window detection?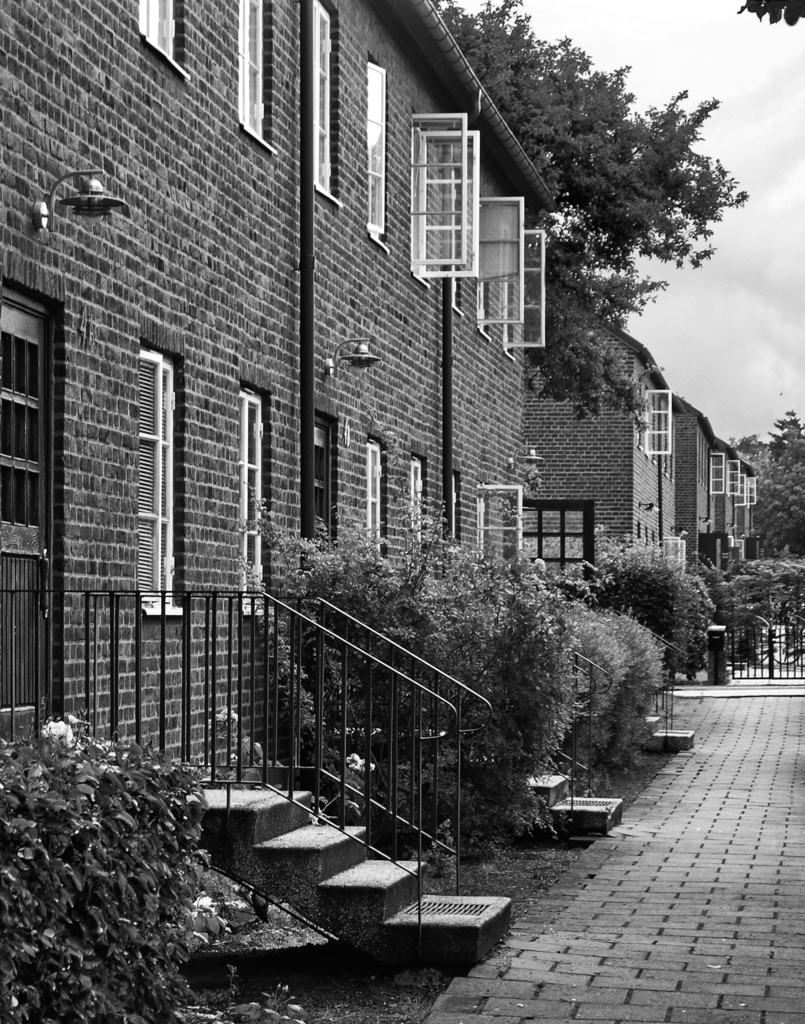
[left=142, top=342, right=182, bottom=614]
